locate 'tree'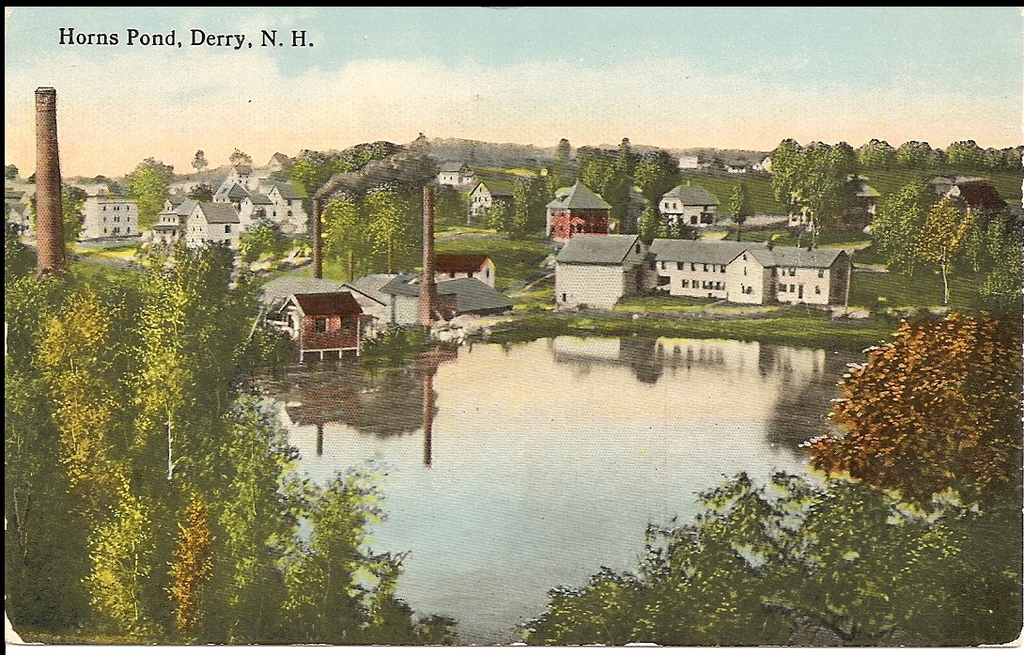
BBox(613, 167, 633, 242)
